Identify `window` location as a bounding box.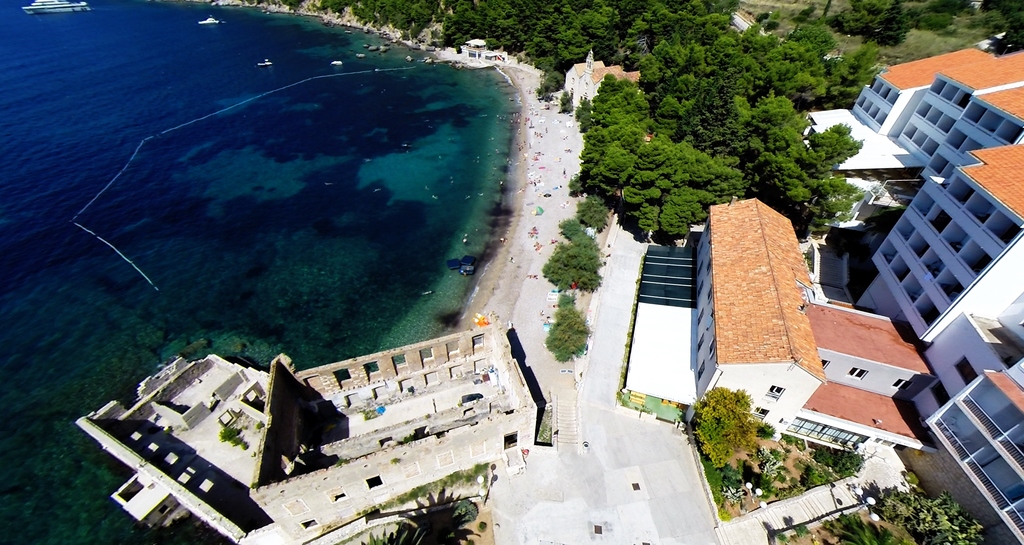
(927,77,948,95).
